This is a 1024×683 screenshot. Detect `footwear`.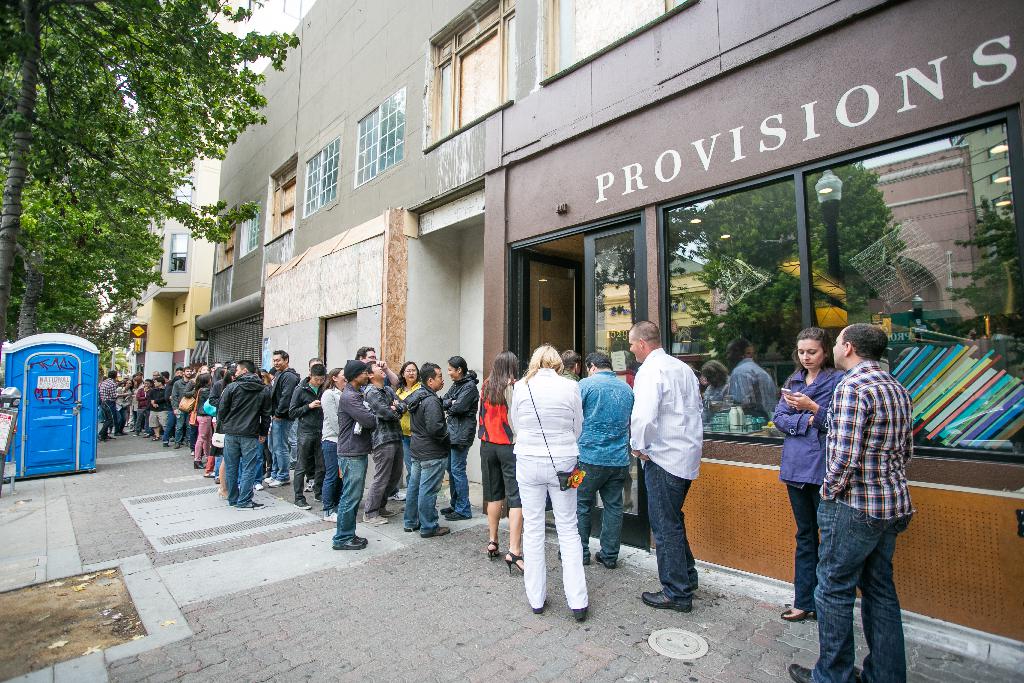
box=[304, 479, 320, 493].
